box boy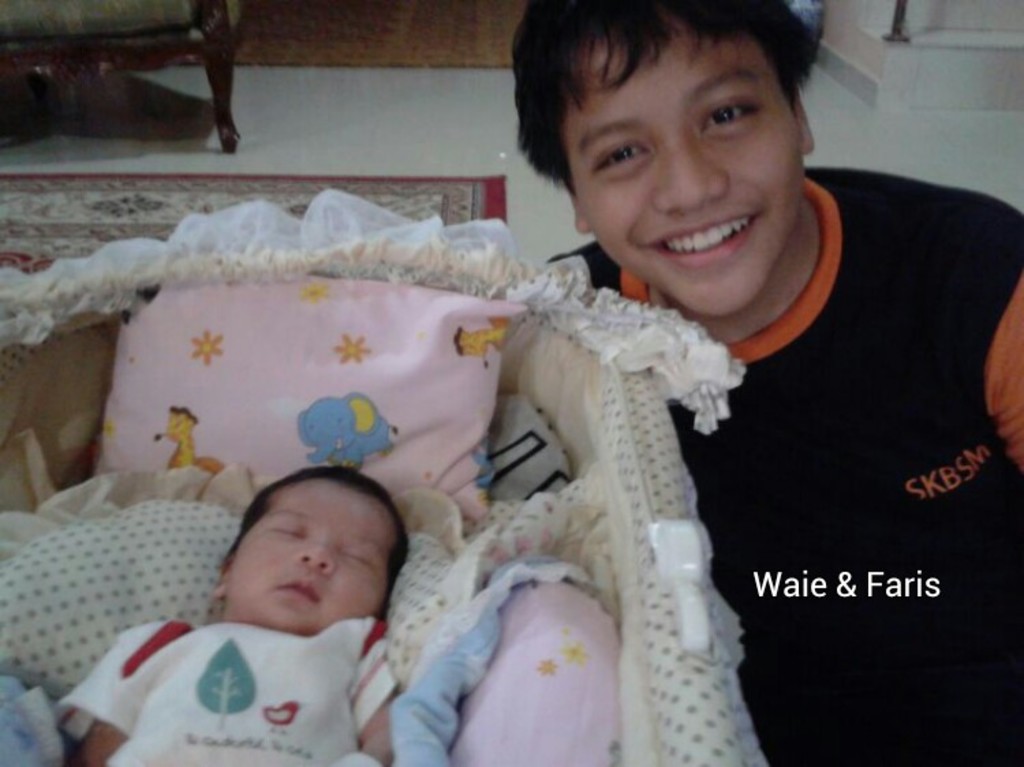
x1=56, y1=472, x2=421, y2=766
